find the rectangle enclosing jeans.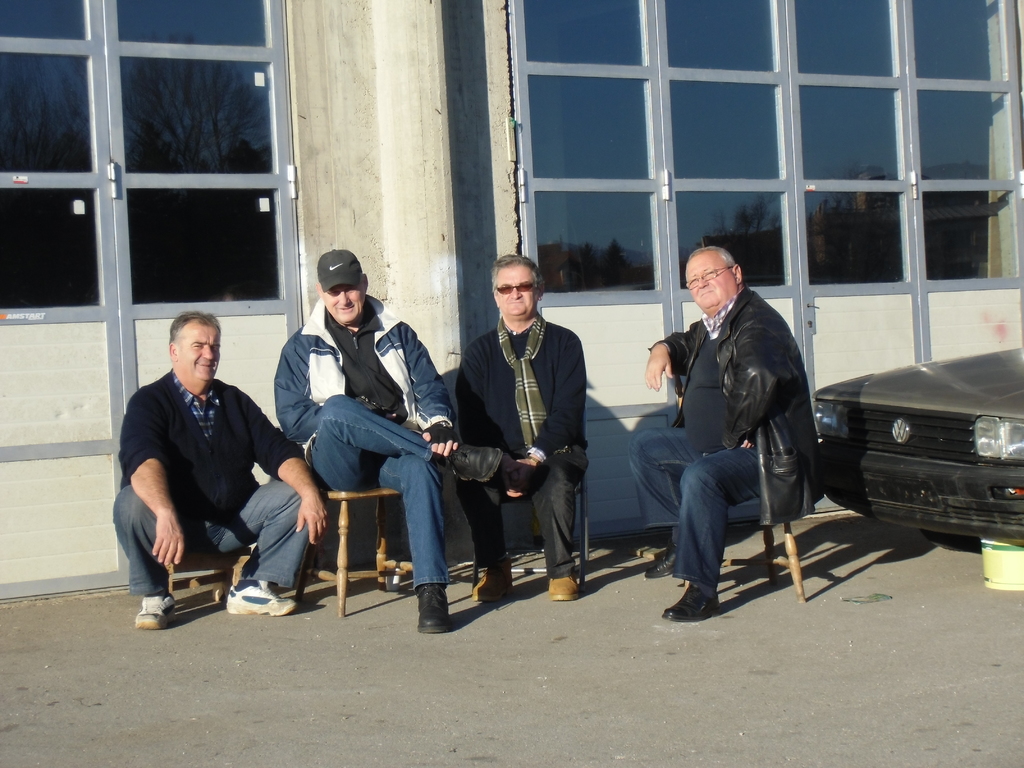
l=310, t=399, r=451, b=588.
